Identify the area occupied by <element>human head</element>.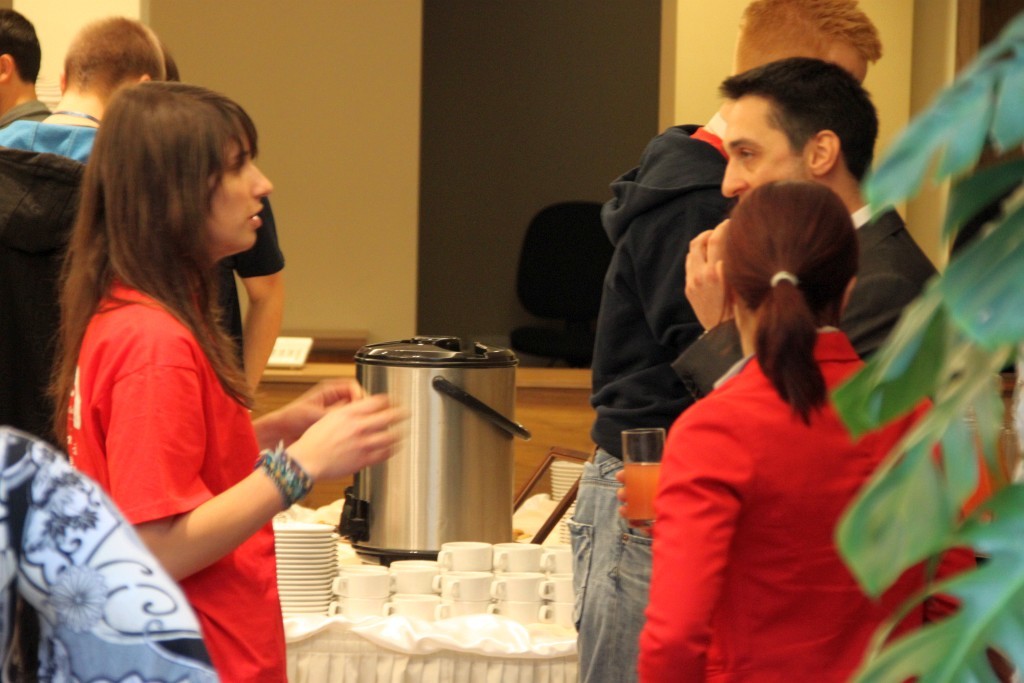
Area: {"left": 96, "top": 77, "right": 273, "bottom": 264}.
